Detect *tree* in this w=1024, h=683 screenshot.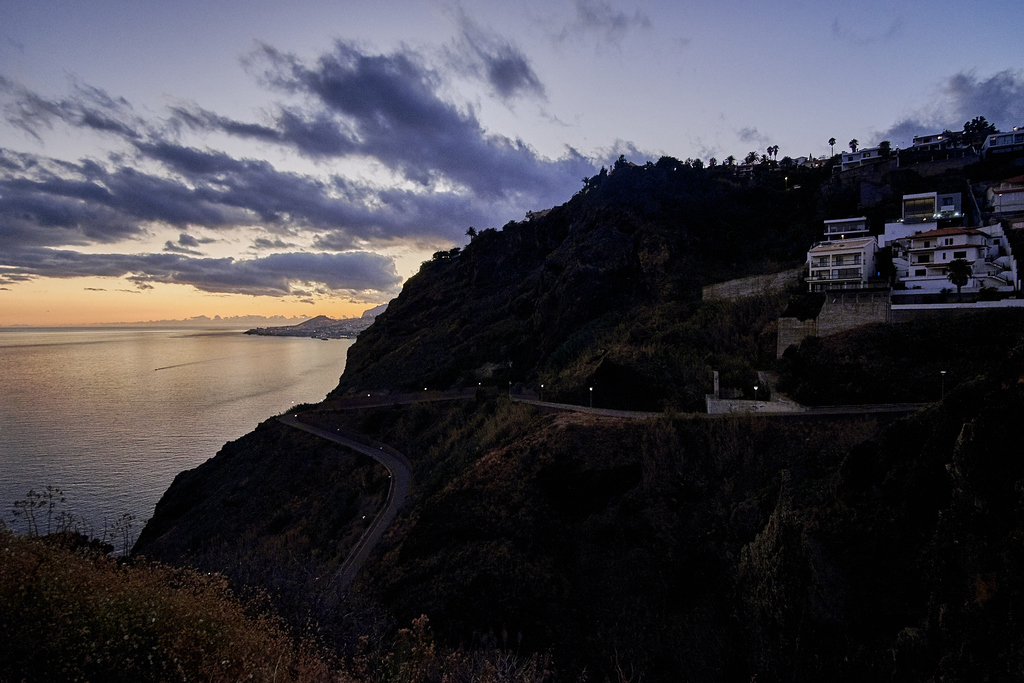
Detection: bbox(766, 143, 784, 173).
